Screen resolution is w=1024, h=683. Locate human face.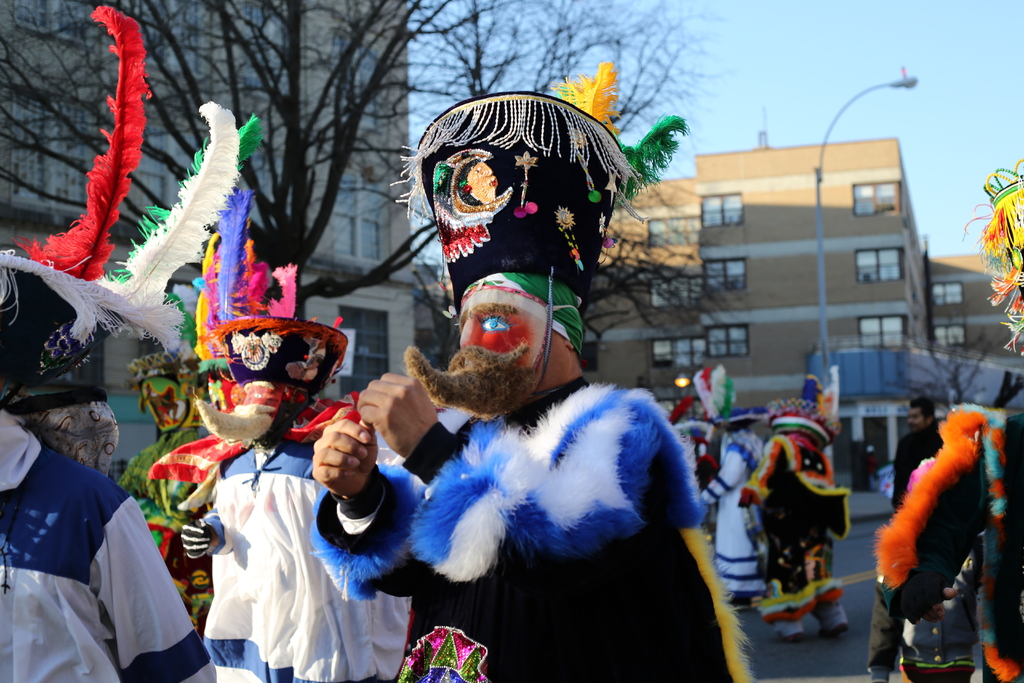
x1=908, y1=408, x2=925, y2=429.
